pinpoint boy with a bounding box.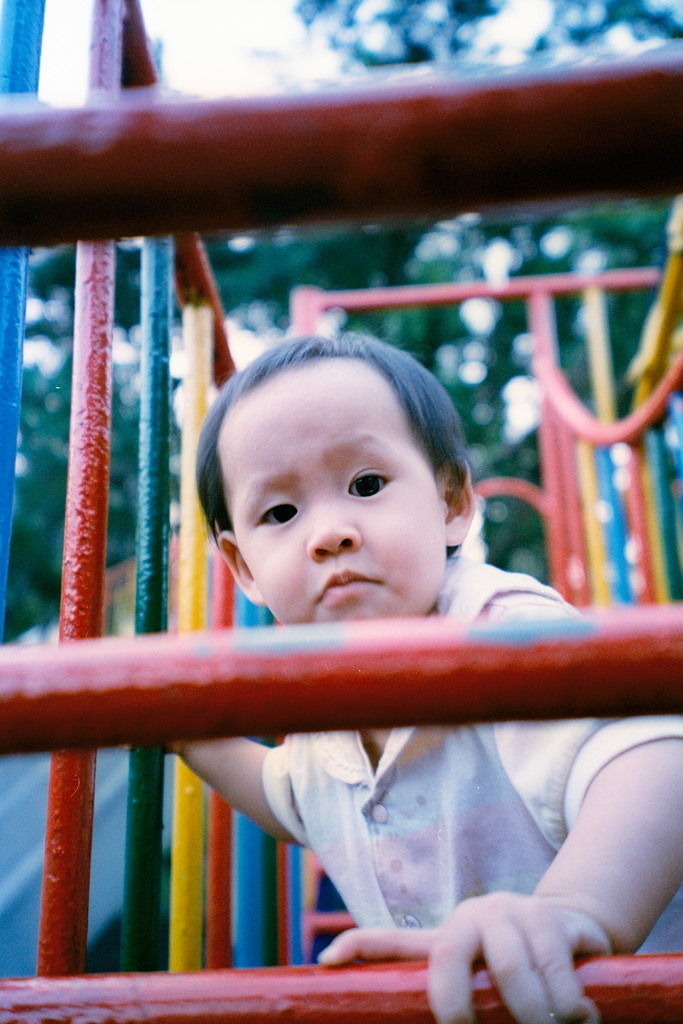
crop(28, 310, 629, 1012).
